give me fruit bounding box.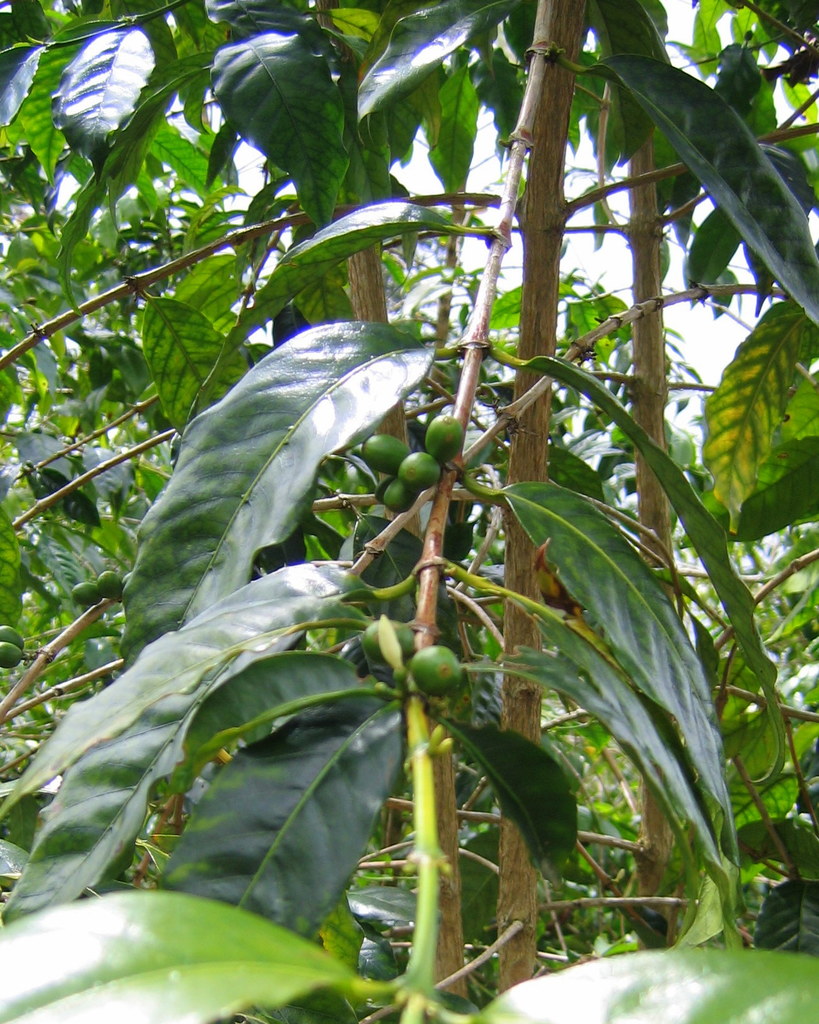
bbox=(96, 566, 124, 596).
